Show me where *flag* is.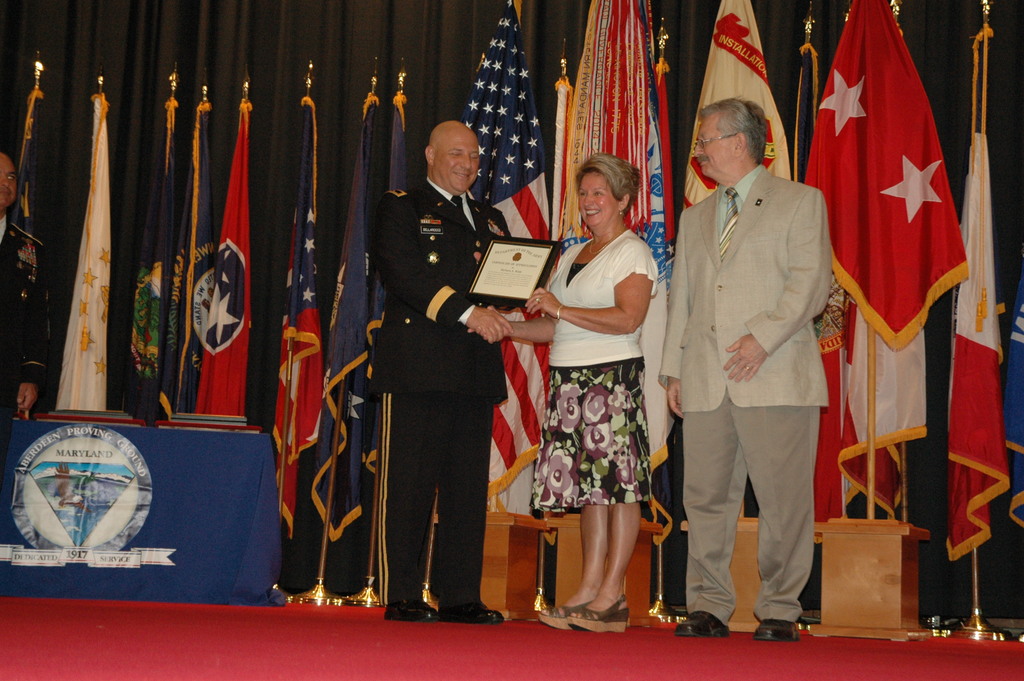
*flag* is at x1=51 y1=85 x2=125 y2=420.
